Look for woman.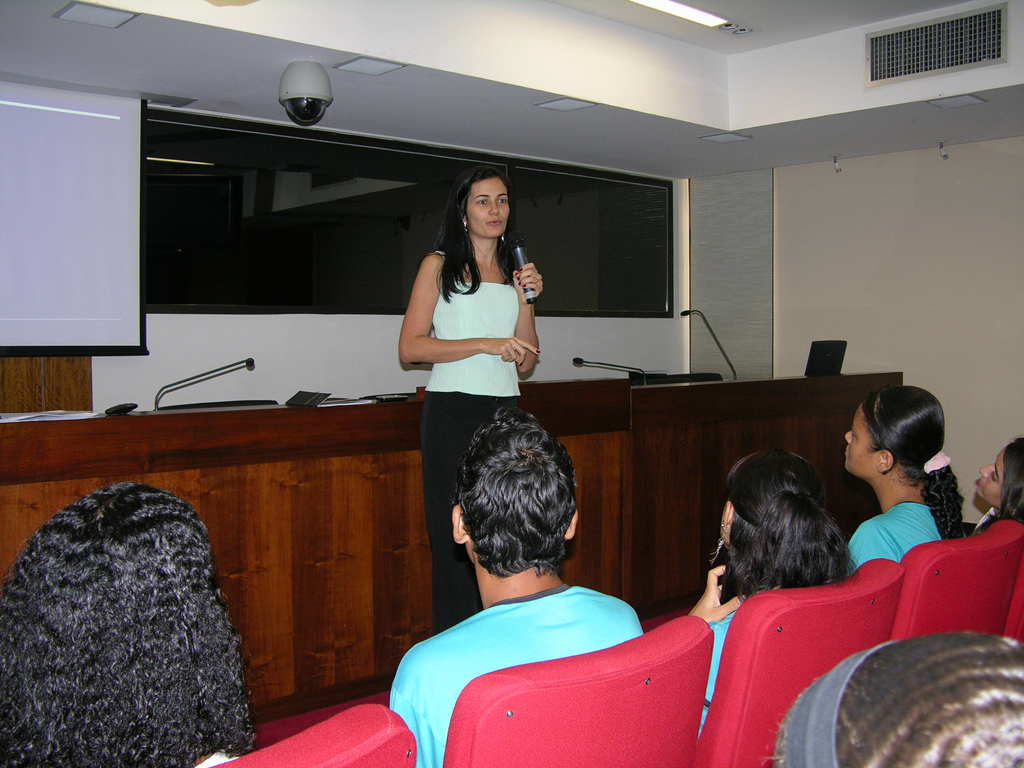
Found: 0/490/255/767.
